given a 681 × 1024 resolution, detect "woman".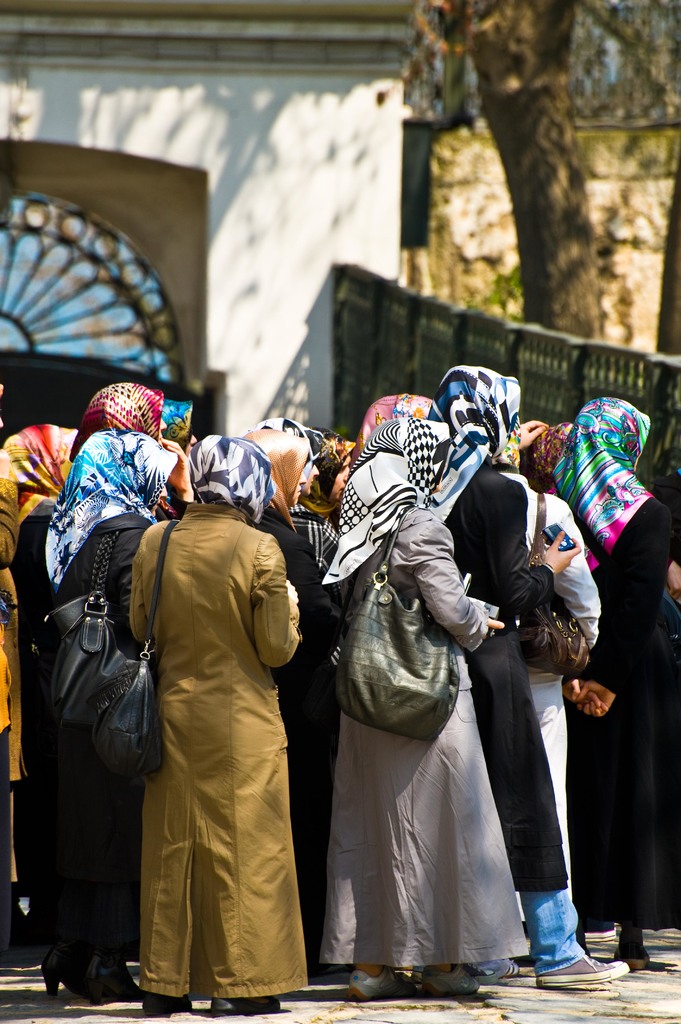
(127, 444, 311, 1012).
